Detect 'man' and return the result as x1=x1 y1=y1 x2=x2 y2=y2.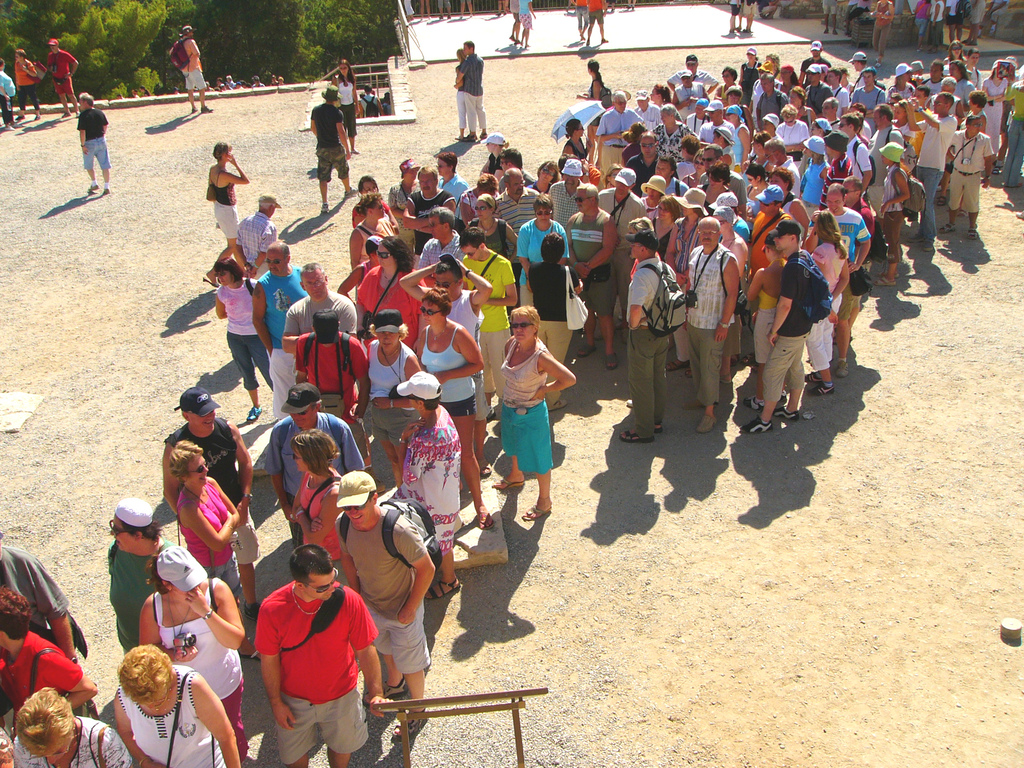
x1=758 y1=74 x2=787 y2=129.
